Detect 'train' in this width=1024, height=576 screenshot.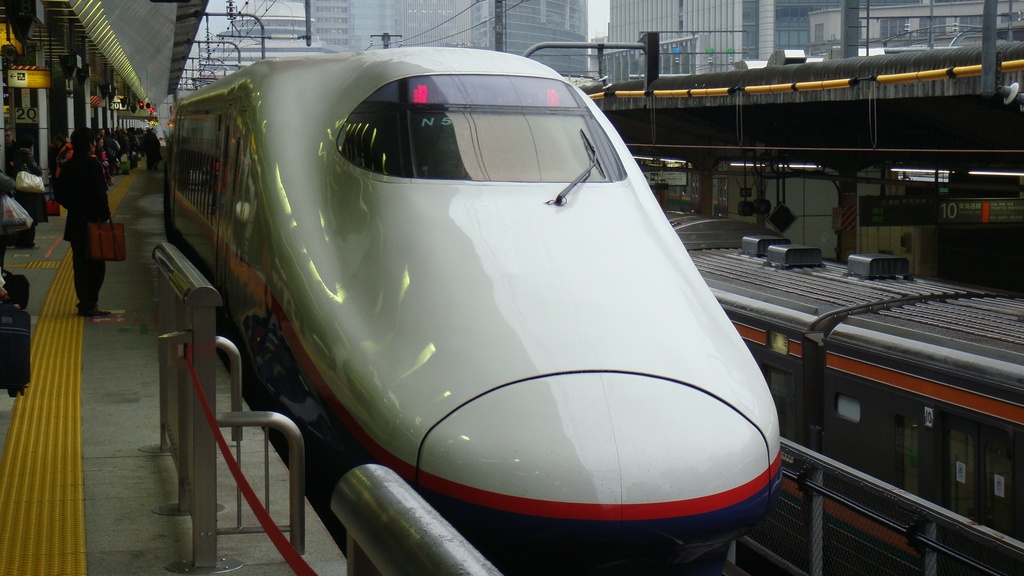
Detection: 576:42:1023:145.
